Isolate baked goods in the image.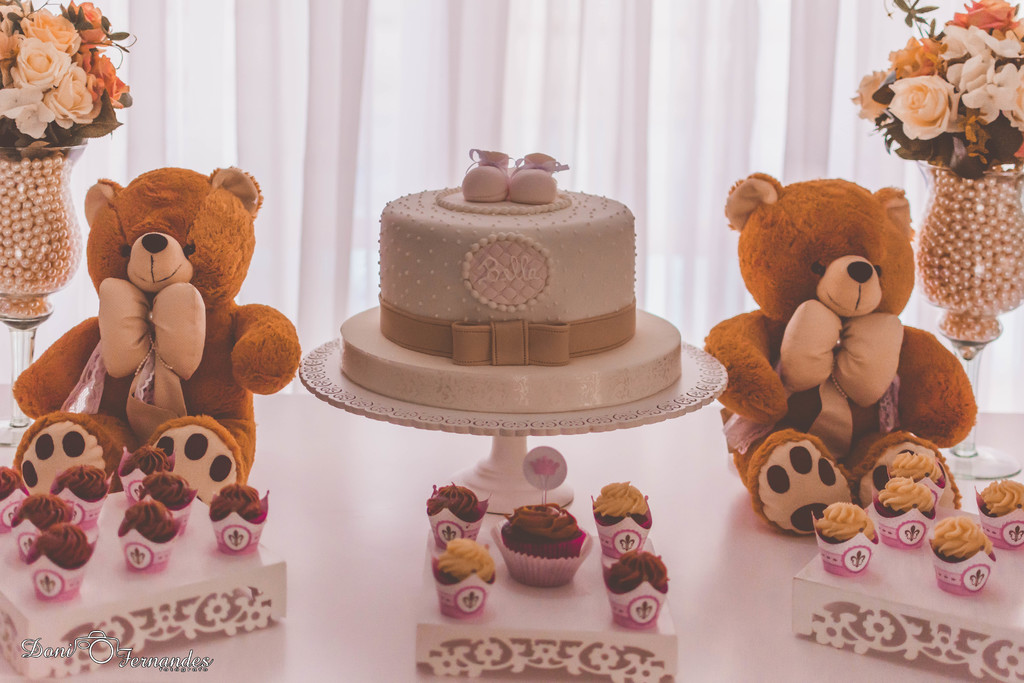
Isolated region: BBox(977, 477, 1023, 554).
